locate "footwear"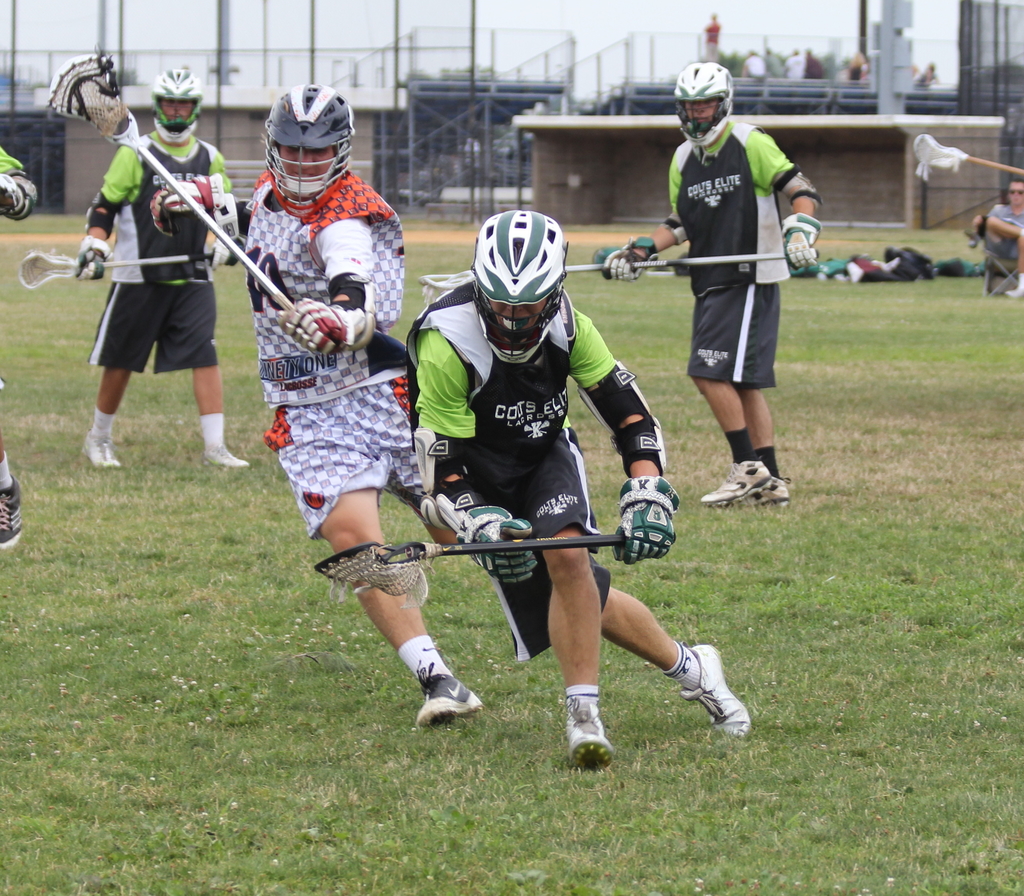
(x1=203, y1=444, x2=250, y2=472)
